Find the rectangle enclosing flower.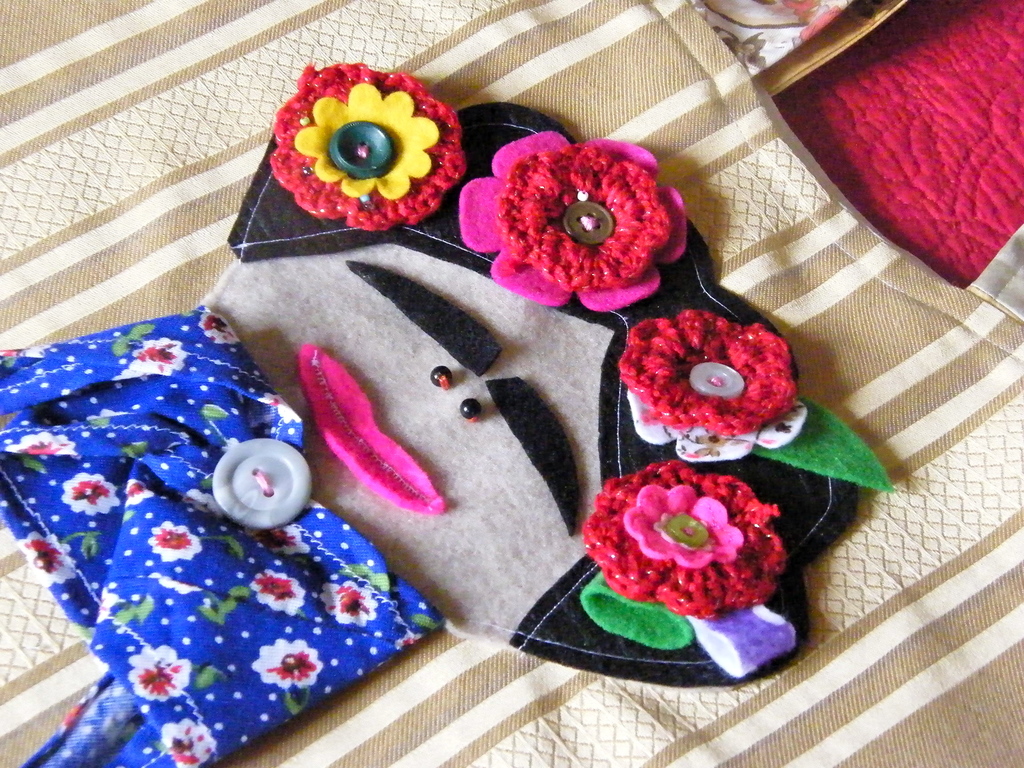
58, 472, 124, 519.
